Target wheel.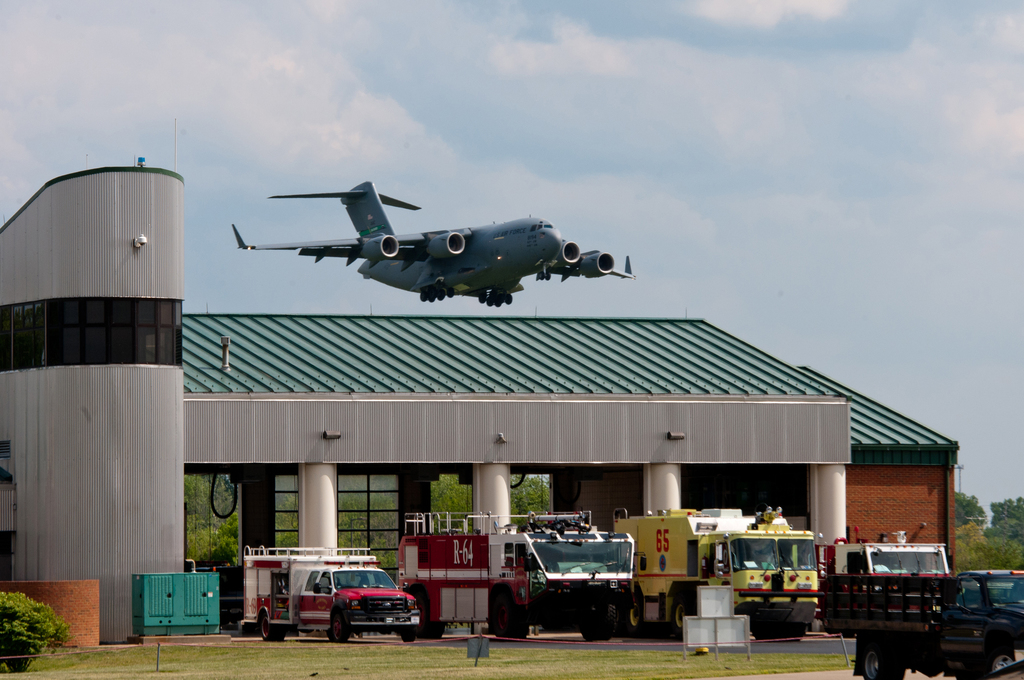
Target region: (858, 636, 892, 679).
